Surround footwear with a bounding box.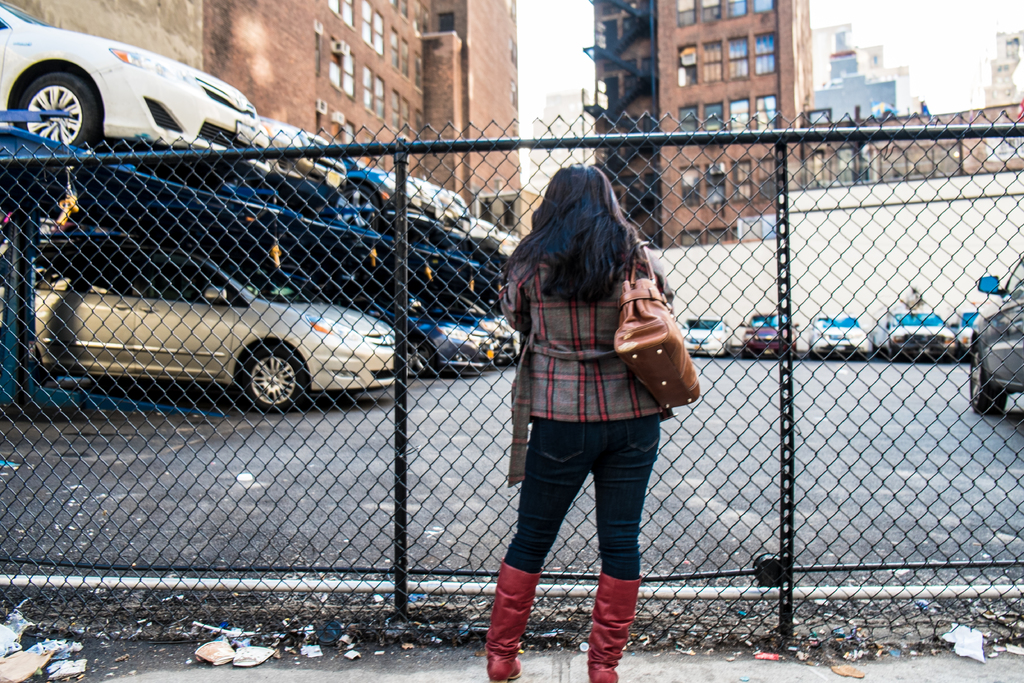
{"x1": 590, "y1": 574, "x2": 640, "y2": 682}.
